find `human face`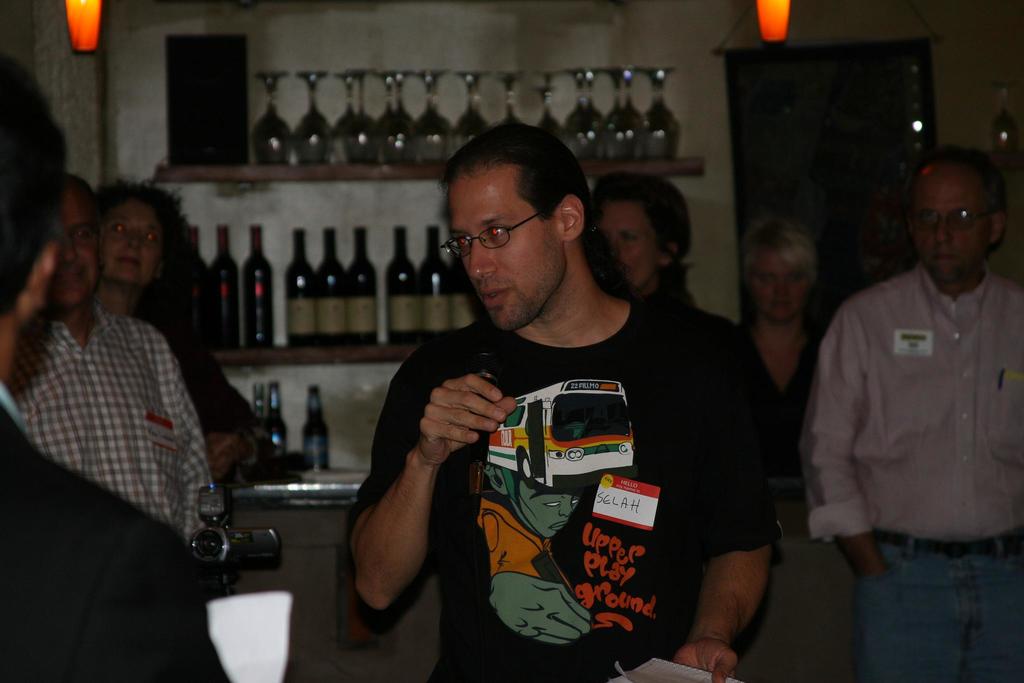
[916,172,995,270]
